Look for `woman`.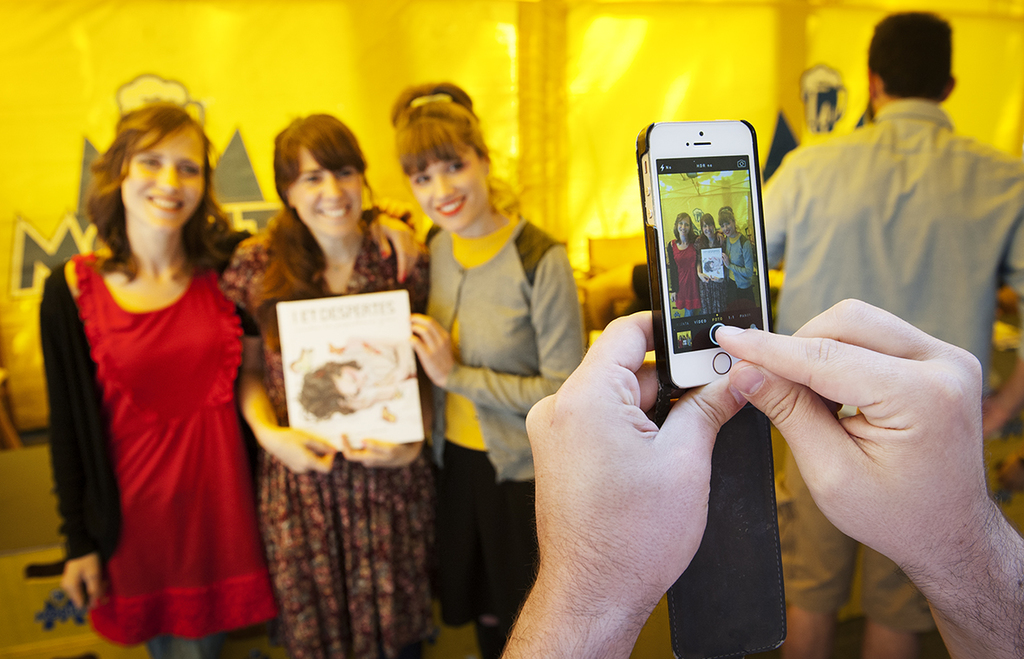
Found: bbox(35, 94, 273, 643).
